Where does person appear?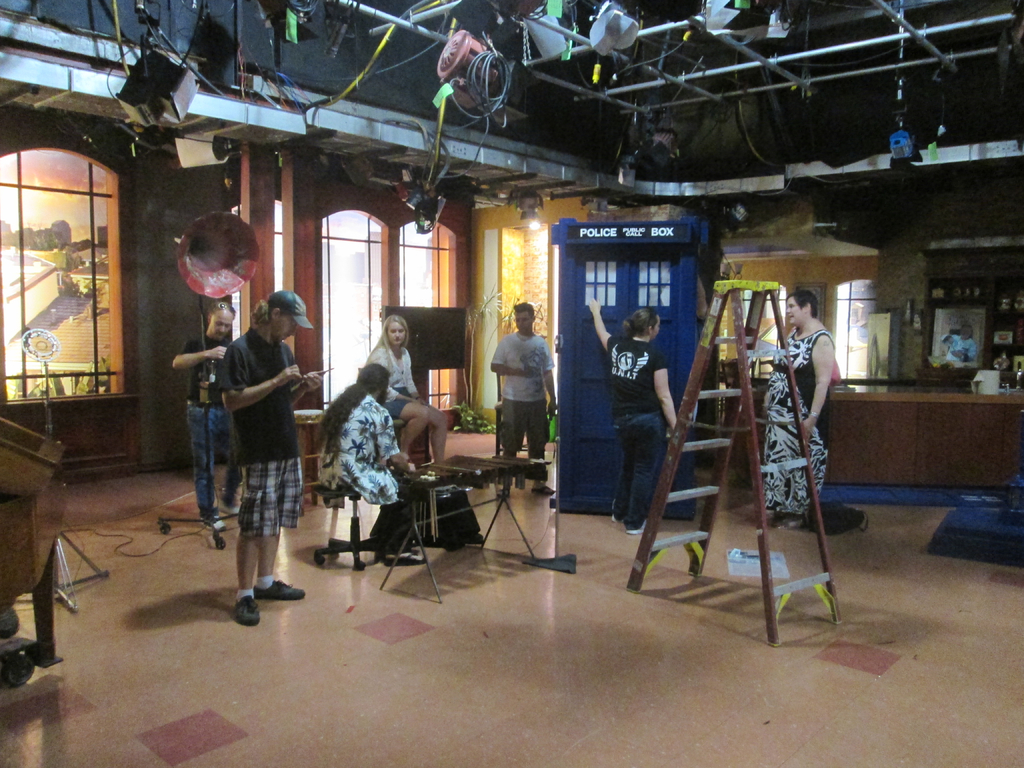
Appears at (left=316, top=364, right=426, bottom=568).
